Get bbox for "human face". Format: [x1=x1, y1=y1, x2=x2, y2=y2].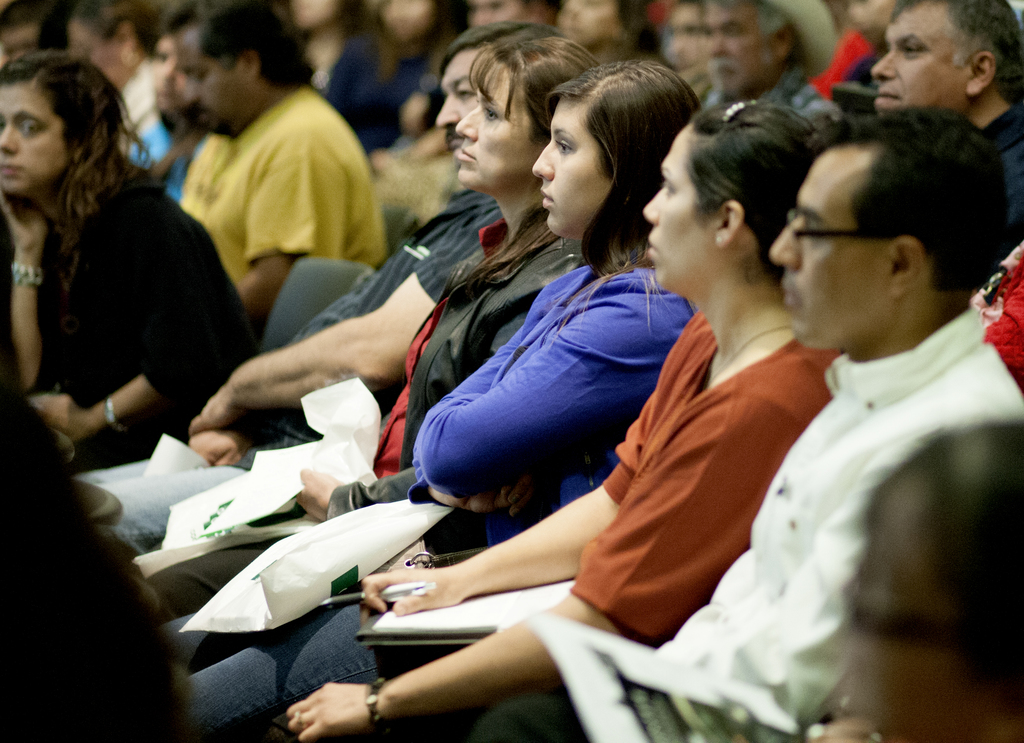
[x1=150, y1=30, x2=195, y2=109].
